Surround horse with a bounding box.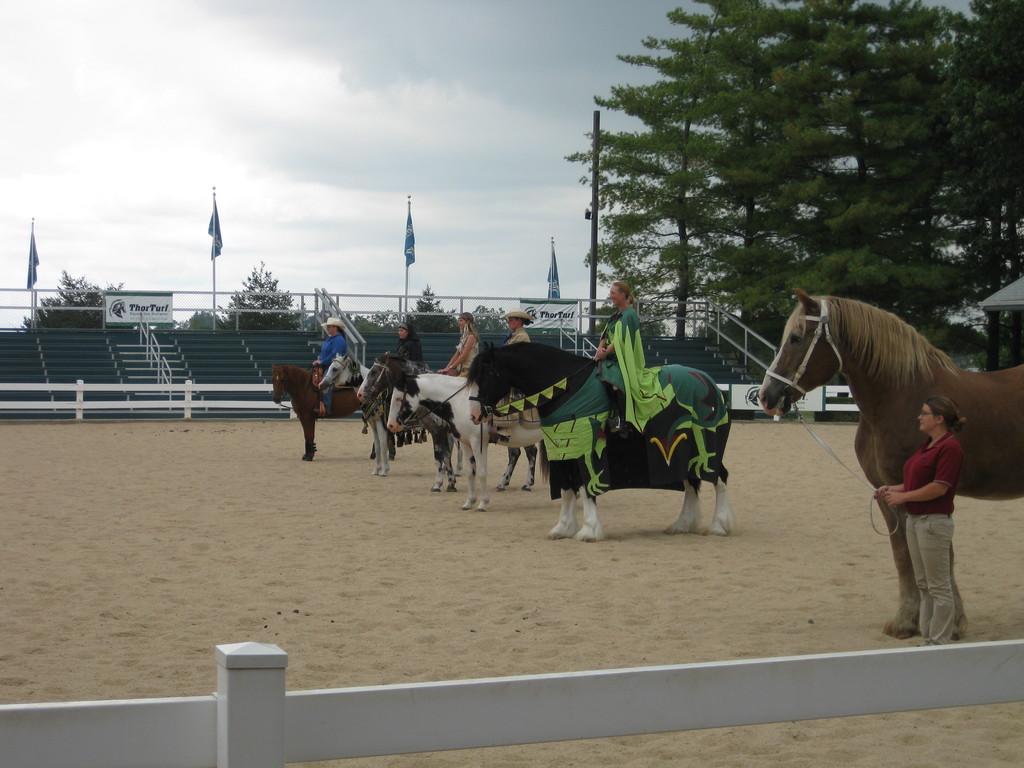
(x1=383, y1=364, x2=547, y2=515).
